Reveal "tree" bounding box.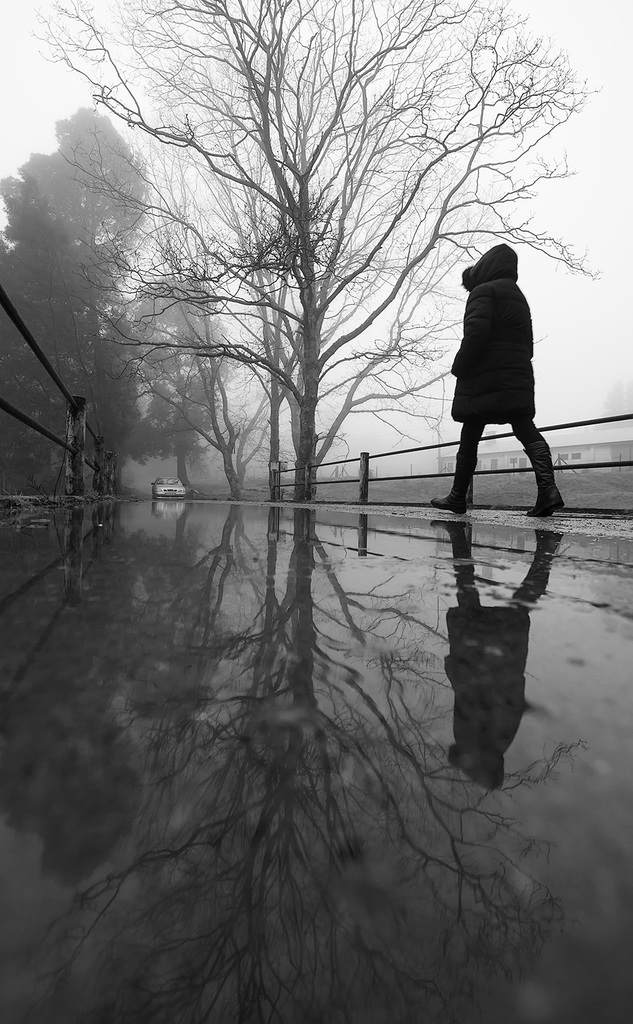
Revealed: (x1=0, y1=93, x2=160, y2=518).
